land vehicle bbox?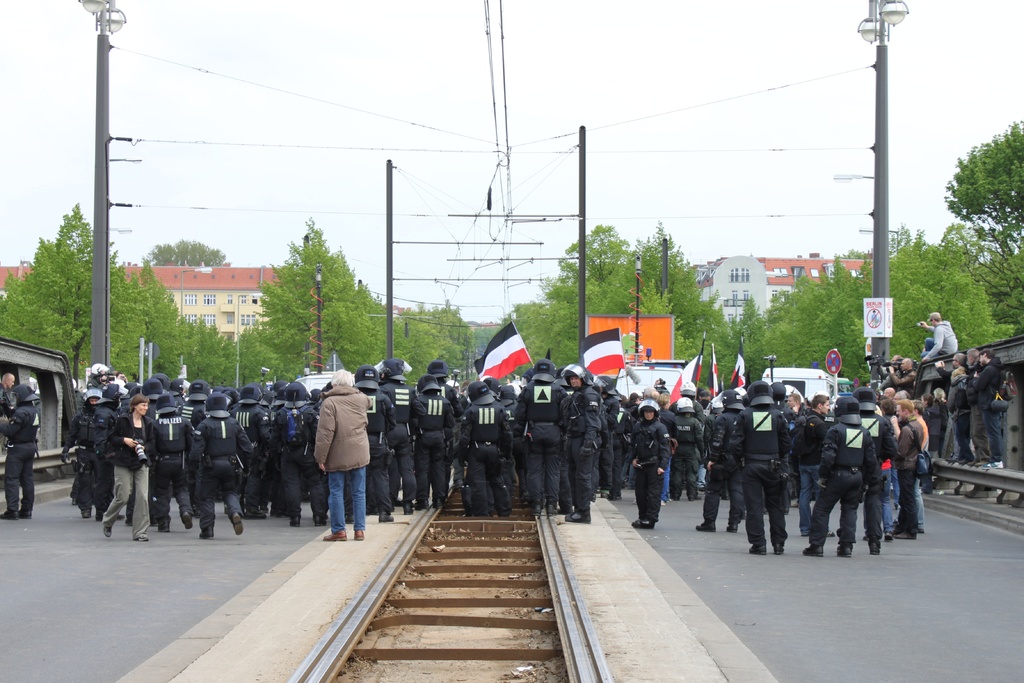
{"x1": 612, "y1": 365, "x2": 683, "y2": 400}
